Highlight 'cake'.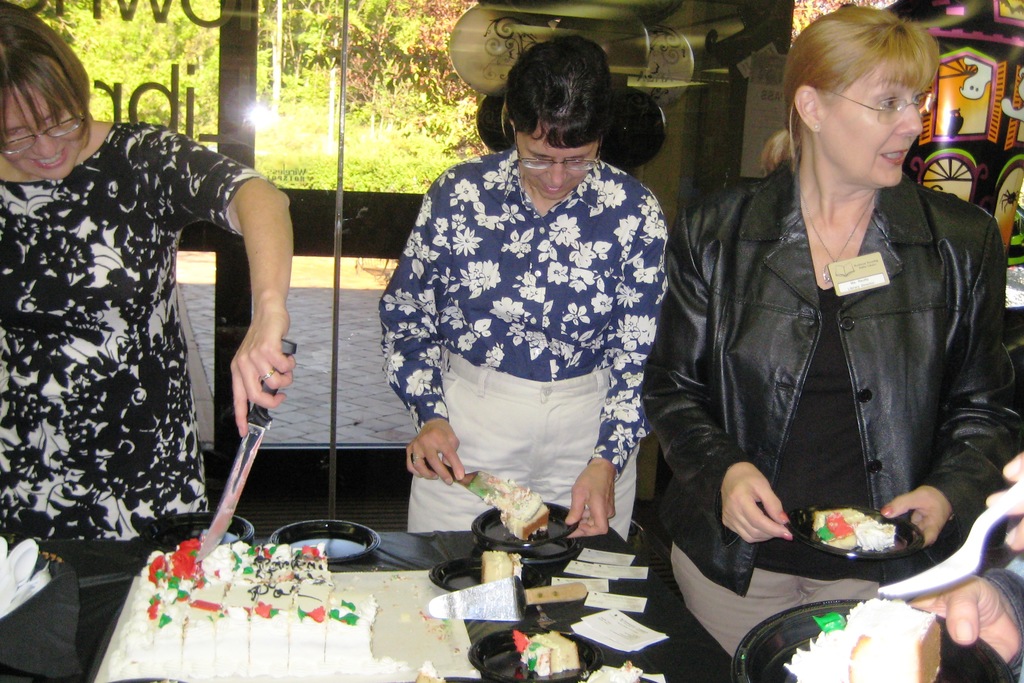
Highlighted region: locate(483, 548, 522, 581).
